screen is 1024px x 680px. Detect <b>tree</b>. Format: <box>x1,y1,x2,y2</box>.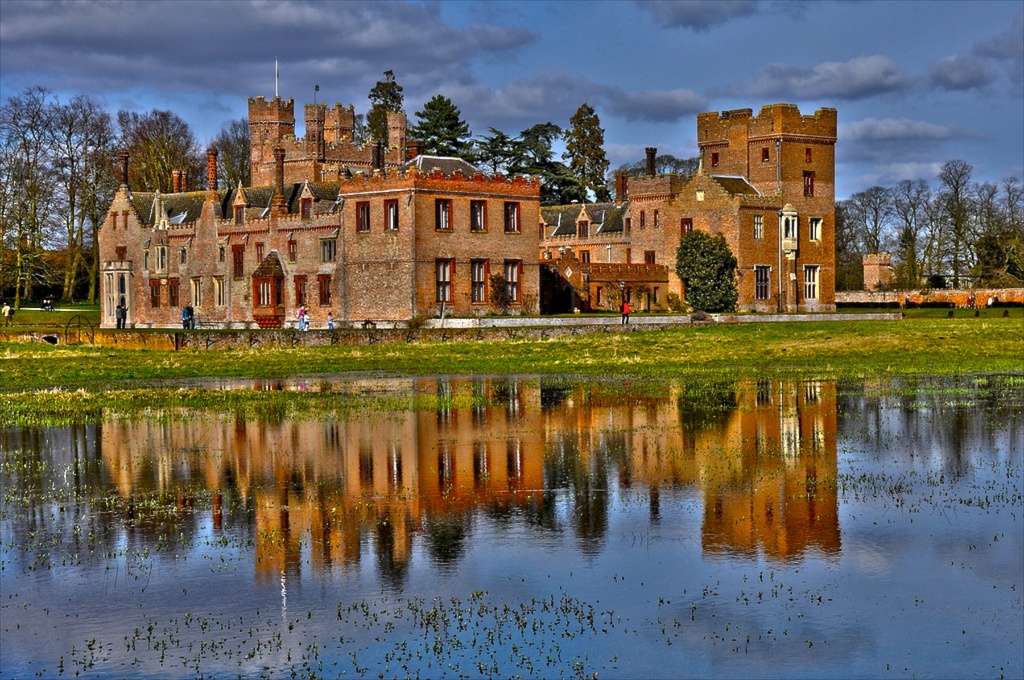
<box>0,77,90,313</box>.
